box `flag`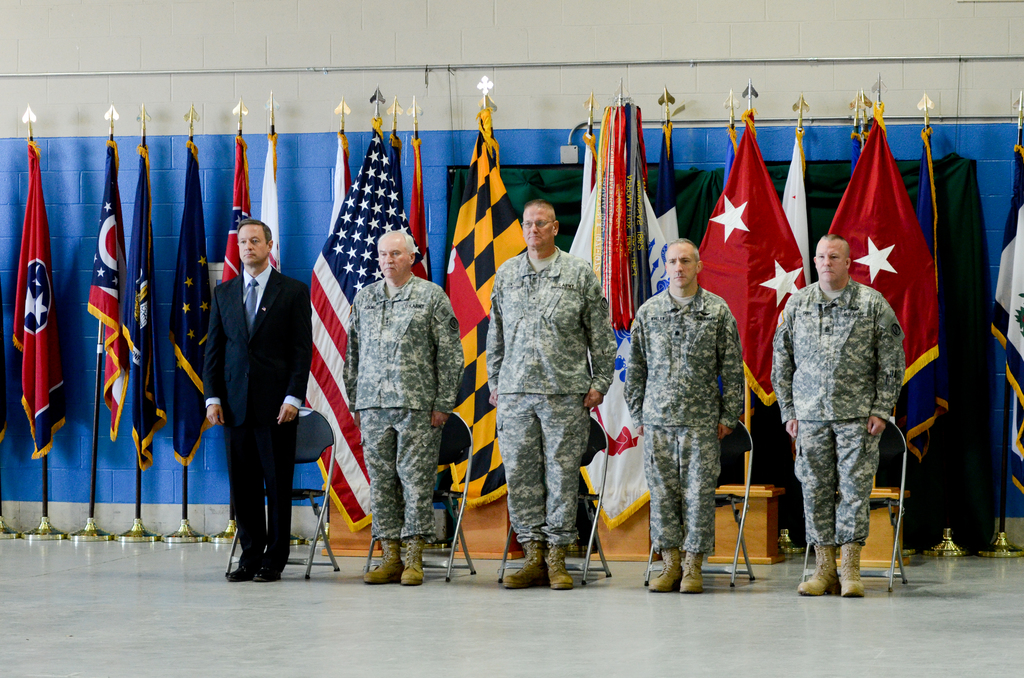
(562,138,677,532)
